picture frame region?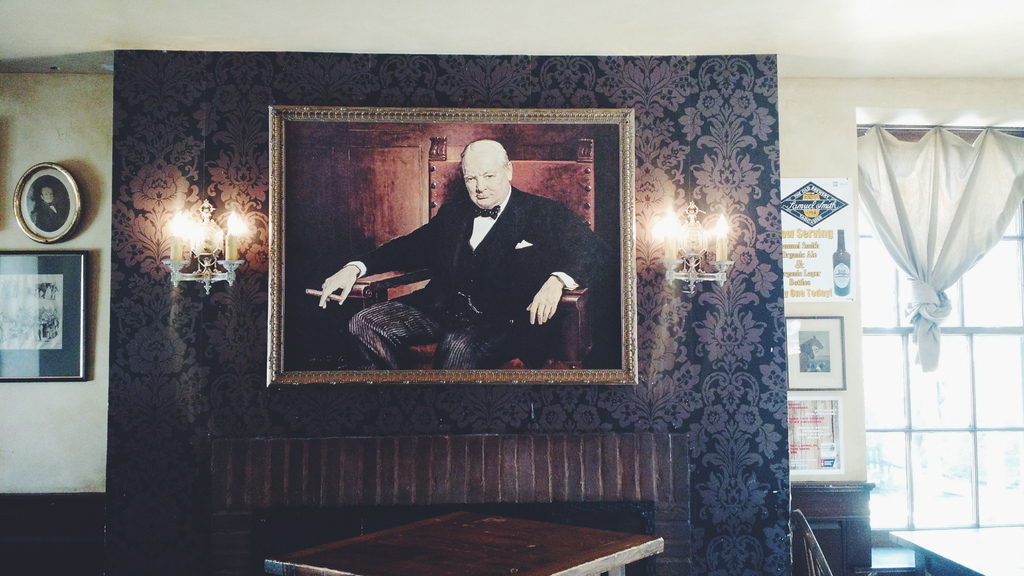
x1=12, y1=159, x2=84, y2=244
